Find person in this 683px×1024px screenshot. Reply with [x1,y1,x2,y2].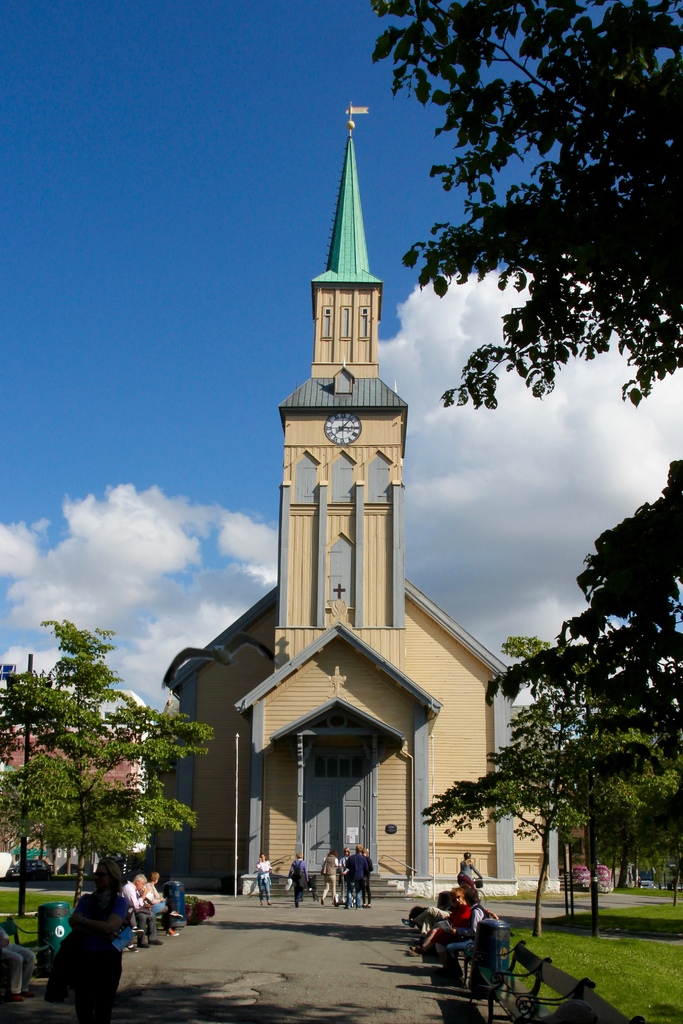
[313,846,347,900].
